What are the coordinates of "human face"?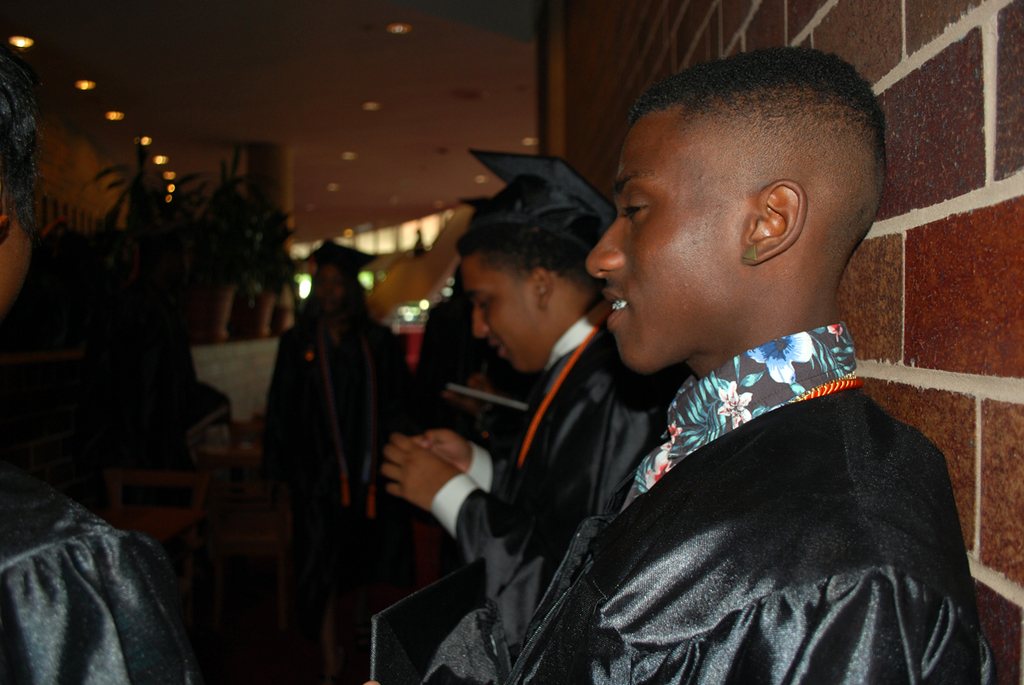
pyautogui.locateOnScreen(461, 260, 546, 374).
